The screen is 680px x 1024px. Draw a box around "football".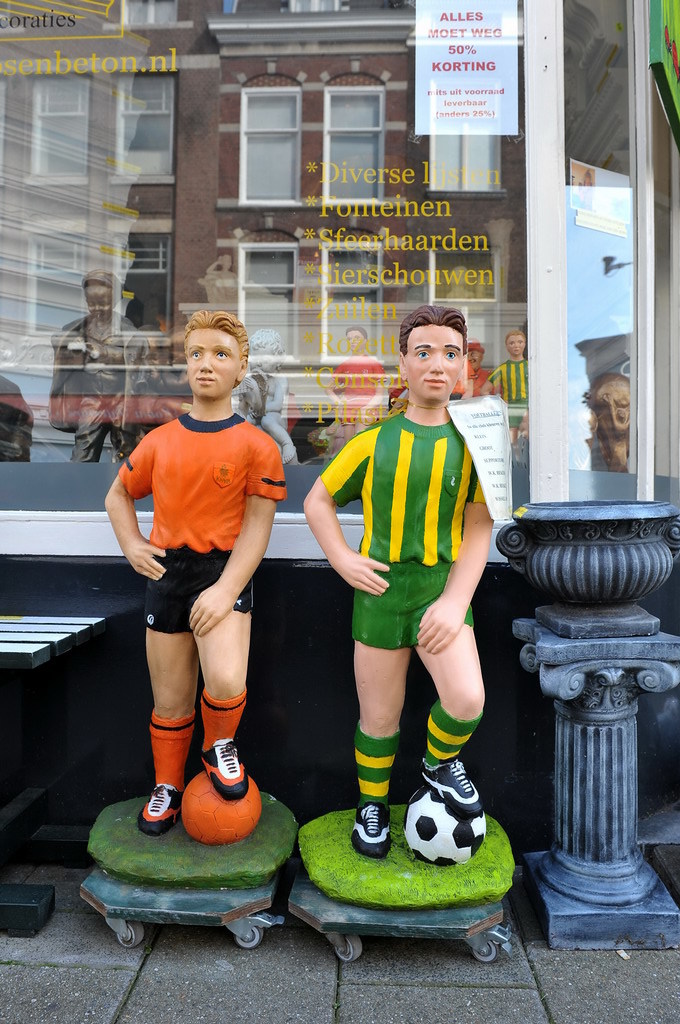
(184, 771, 264, 842).
